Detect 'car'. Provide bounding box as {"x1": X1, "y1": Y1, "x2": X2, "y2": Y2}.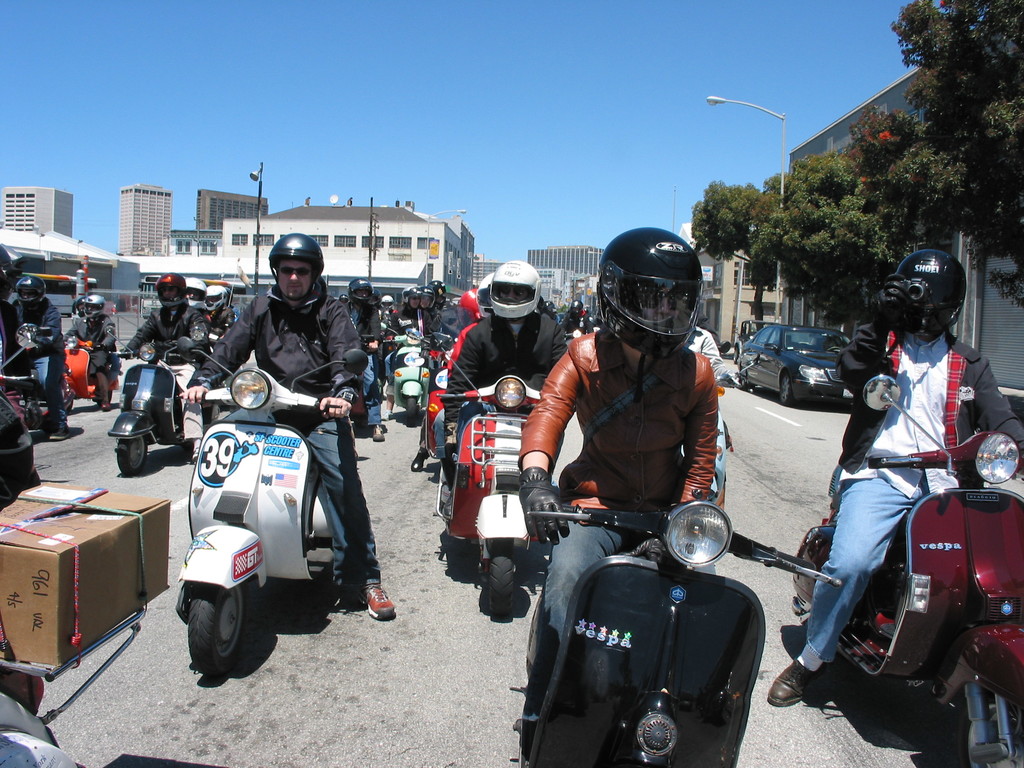
{"x1": 731, "y1": 317, "x2": 764, "y2": 365}.
